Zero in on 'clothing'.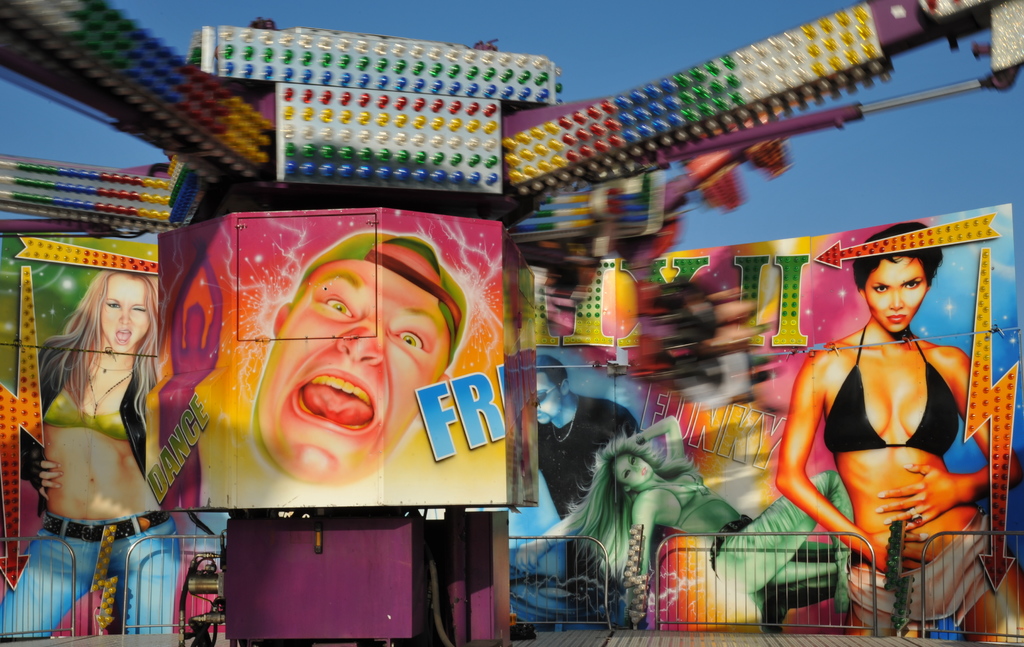
Zeroed in: 643 466 756 580.
